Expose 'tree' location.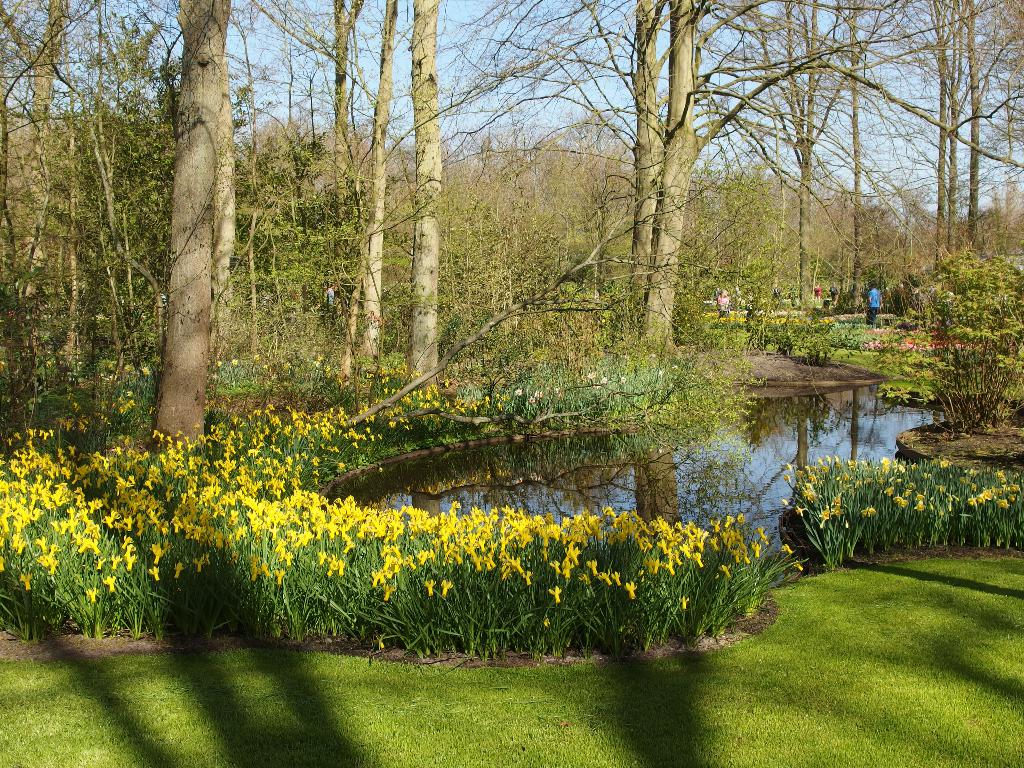
Exposed at [x1=761, y1=0, x2=856, y2=308].
